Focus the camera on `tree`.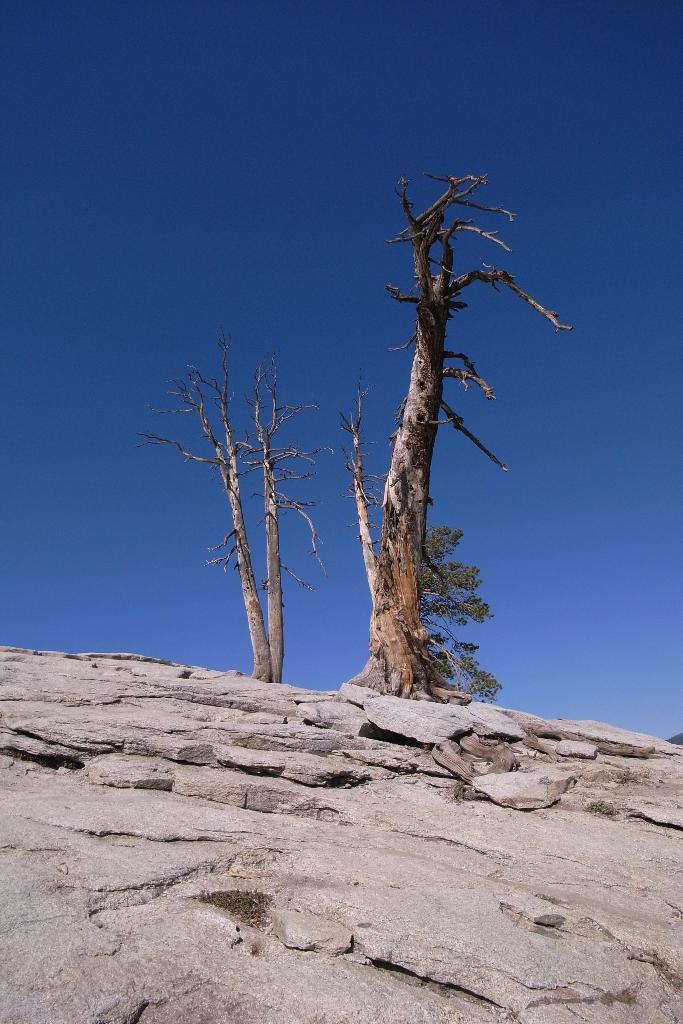
Focus region: [left=122, top=337, right=325, bottom=696].
